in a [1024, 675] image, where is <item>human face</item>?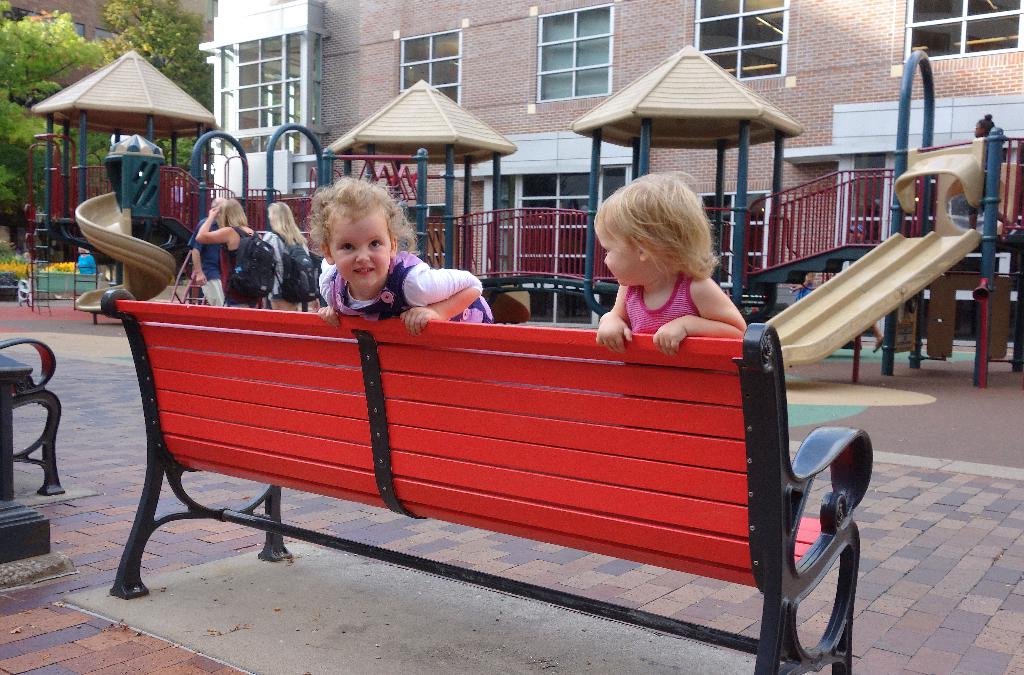
{"x1": 328, "y1": 206, "x2": 388, "y2": 289}.
